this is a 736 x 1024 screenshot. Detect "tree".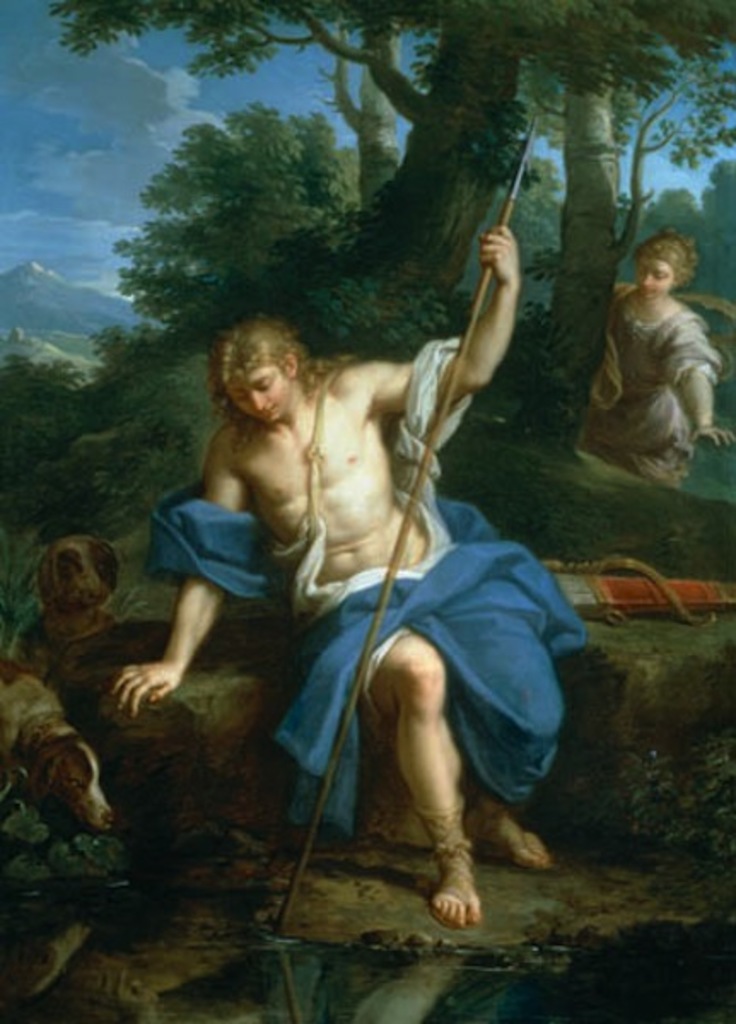
408,0,734,439.
